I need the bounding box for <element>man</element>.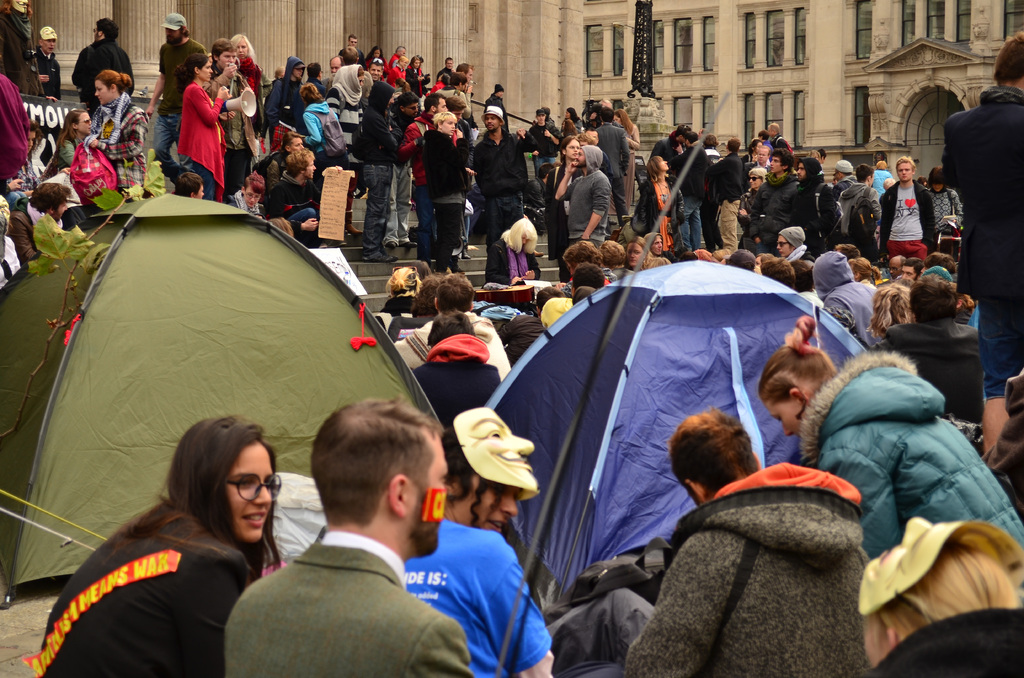
Here it is: BBox(648, 120, 691, 174).
